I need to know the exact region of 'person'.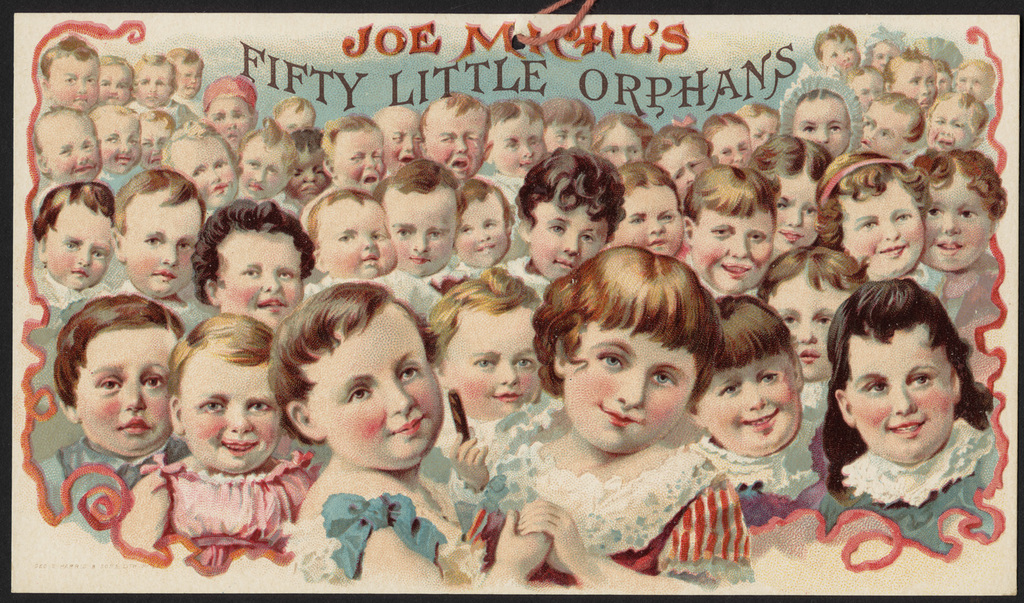
Region: region(425, 93, 486, 183).
